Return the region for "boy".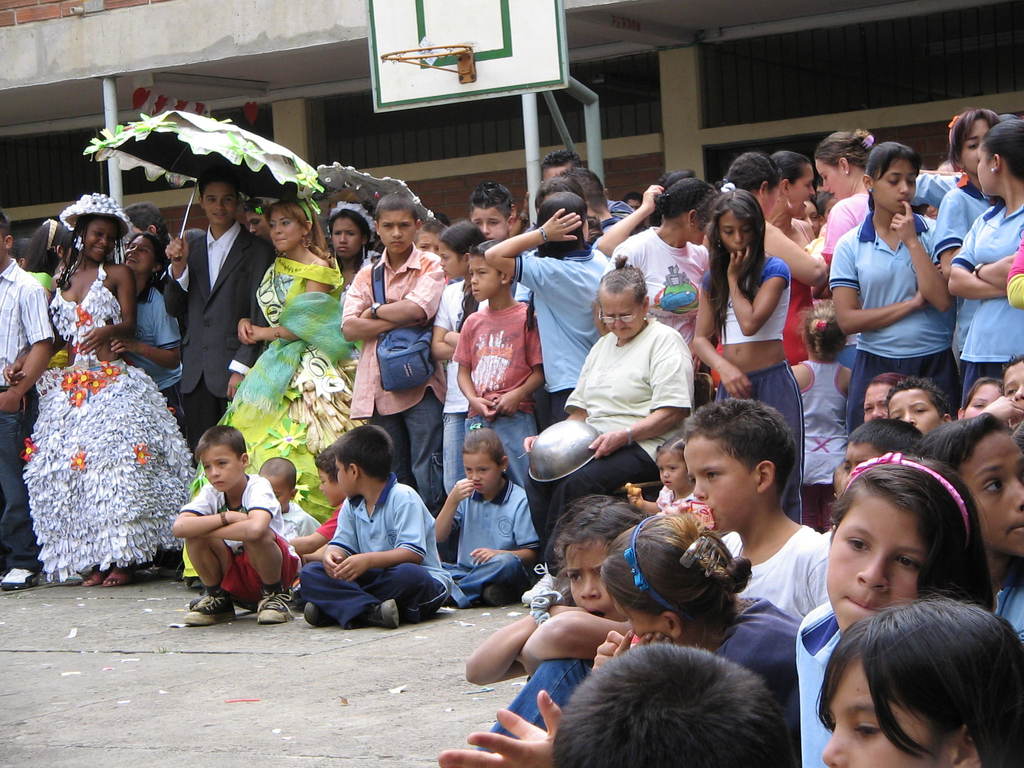
300,423,457,630.
